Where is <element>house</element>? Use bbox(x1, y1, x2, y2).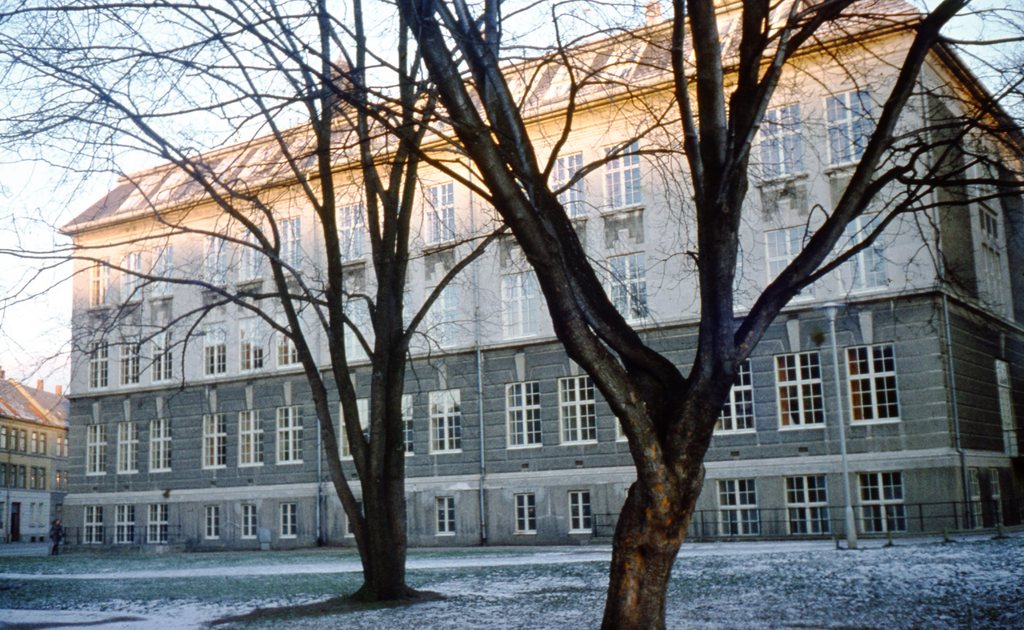
bbox(0, 365, 76, 560).
